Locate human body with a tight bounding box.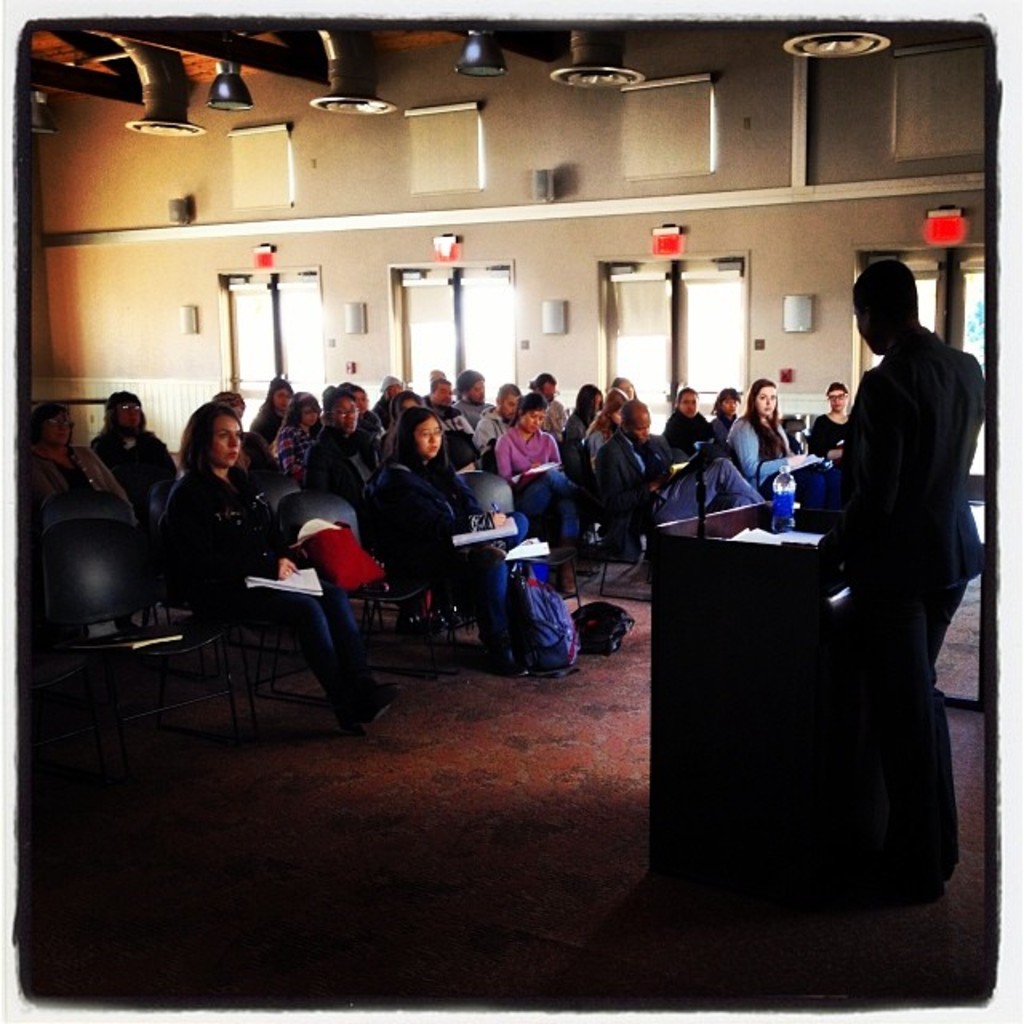
<region>248, 373, 787, 666</region>.
